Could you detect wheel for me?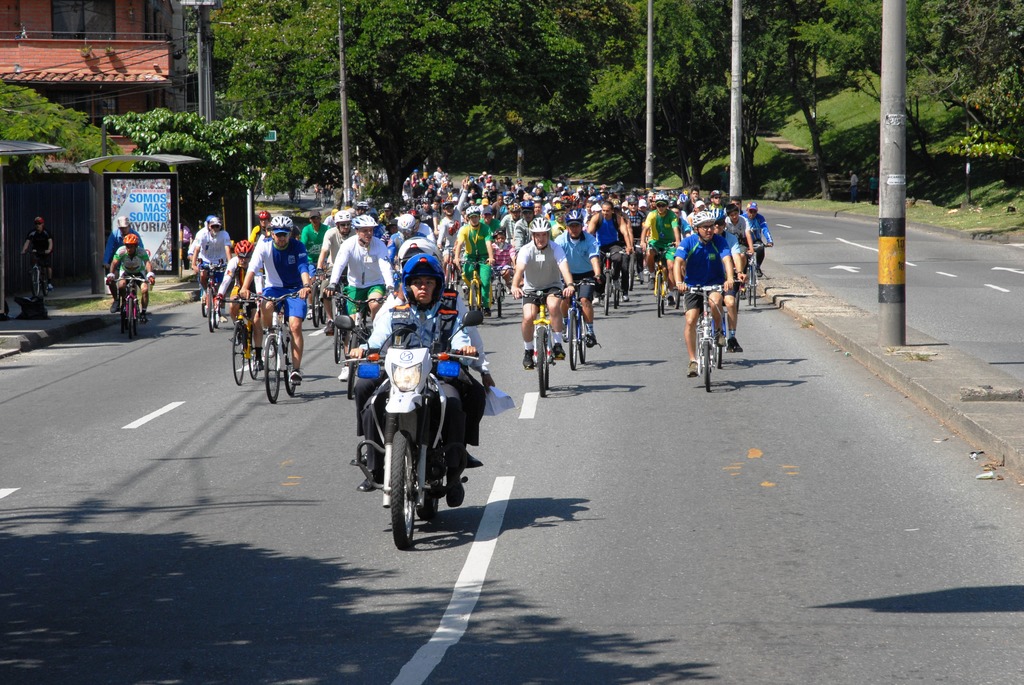
Detection result: 500 286 504 319.
